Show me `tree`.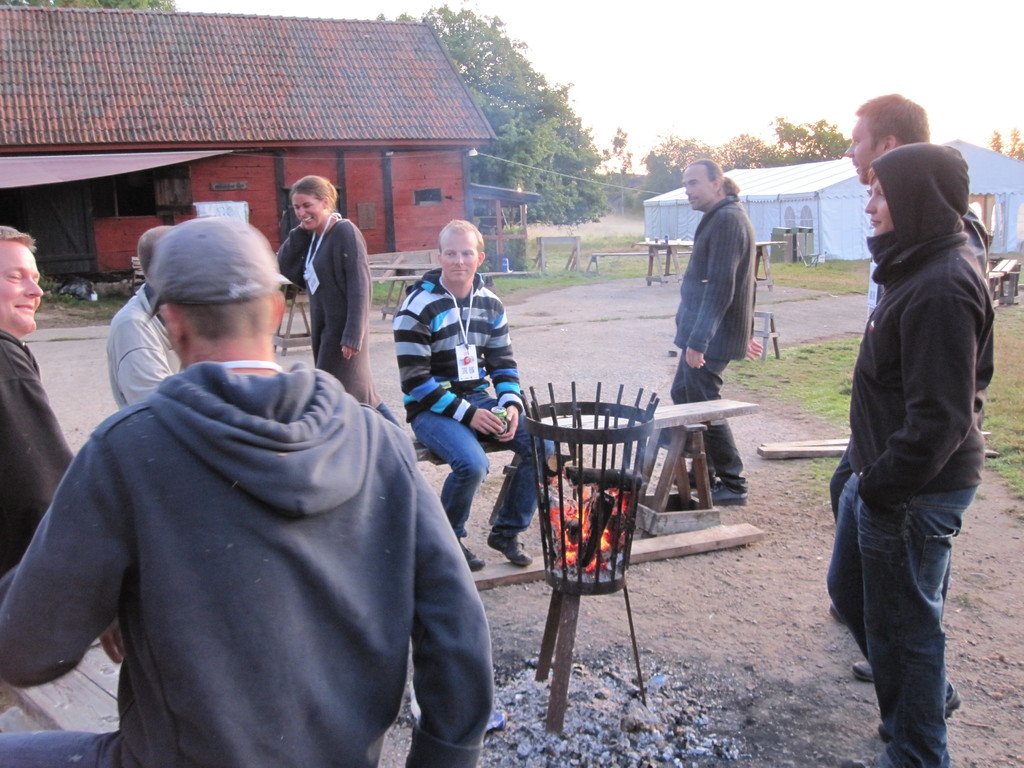
`tree` is here: left=651, top=131, right=718, bottom=186.
